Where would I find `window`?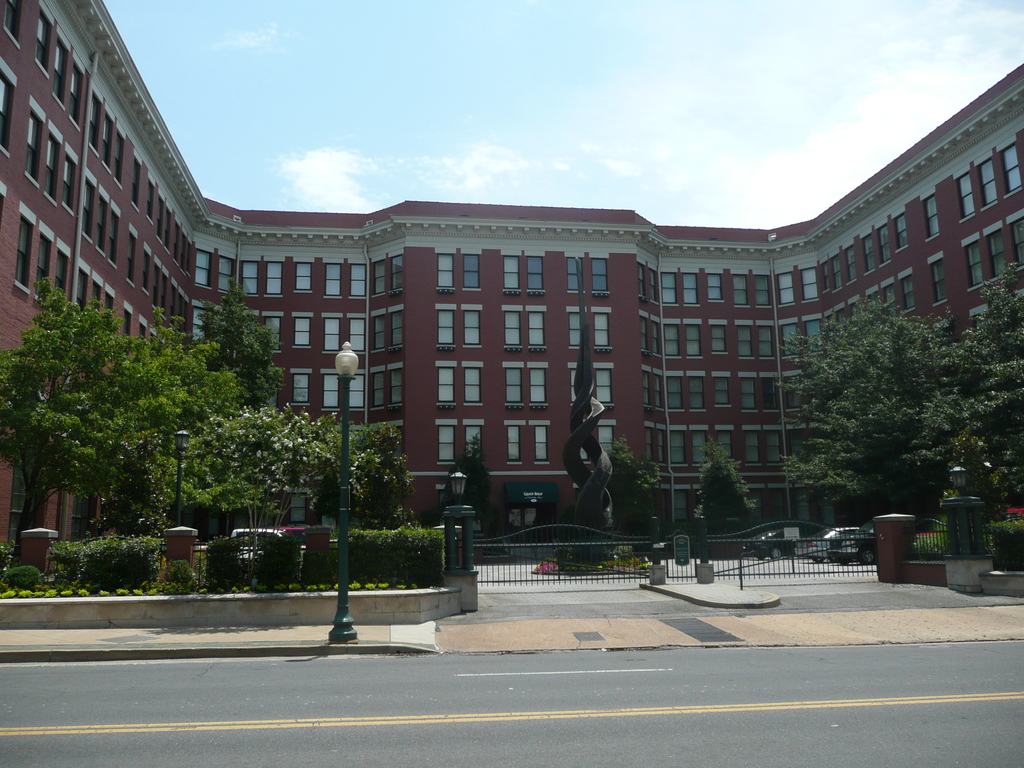
At crop(437, 248, 454, 291).
